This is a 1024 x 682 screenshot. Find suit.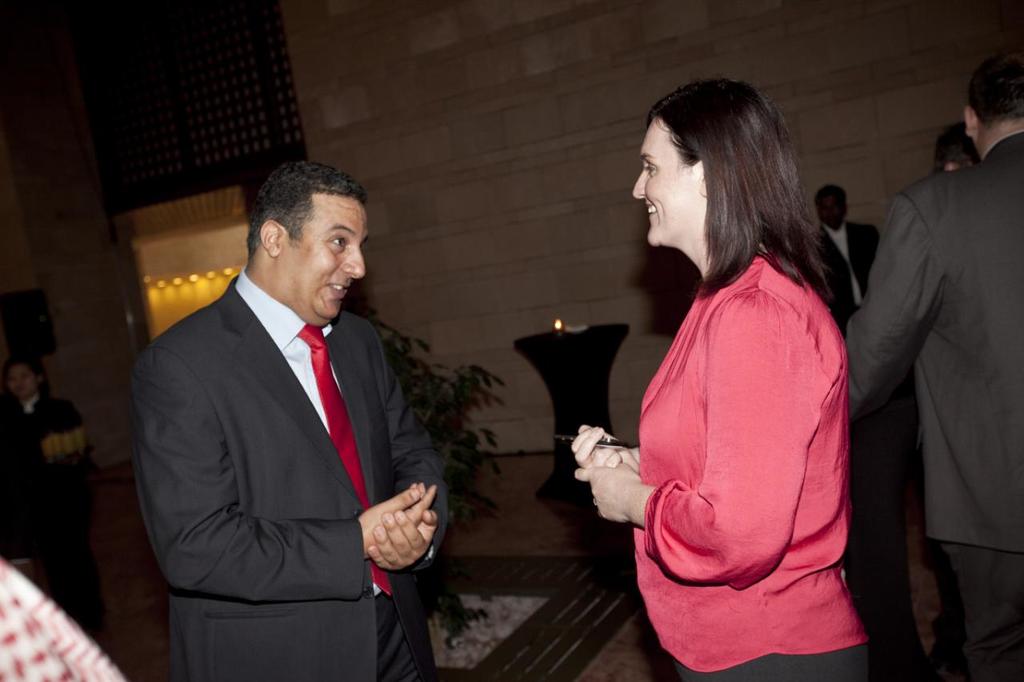
Bounding box: pyautogui.locateOnScreen(858, 79, 1015, 668).
